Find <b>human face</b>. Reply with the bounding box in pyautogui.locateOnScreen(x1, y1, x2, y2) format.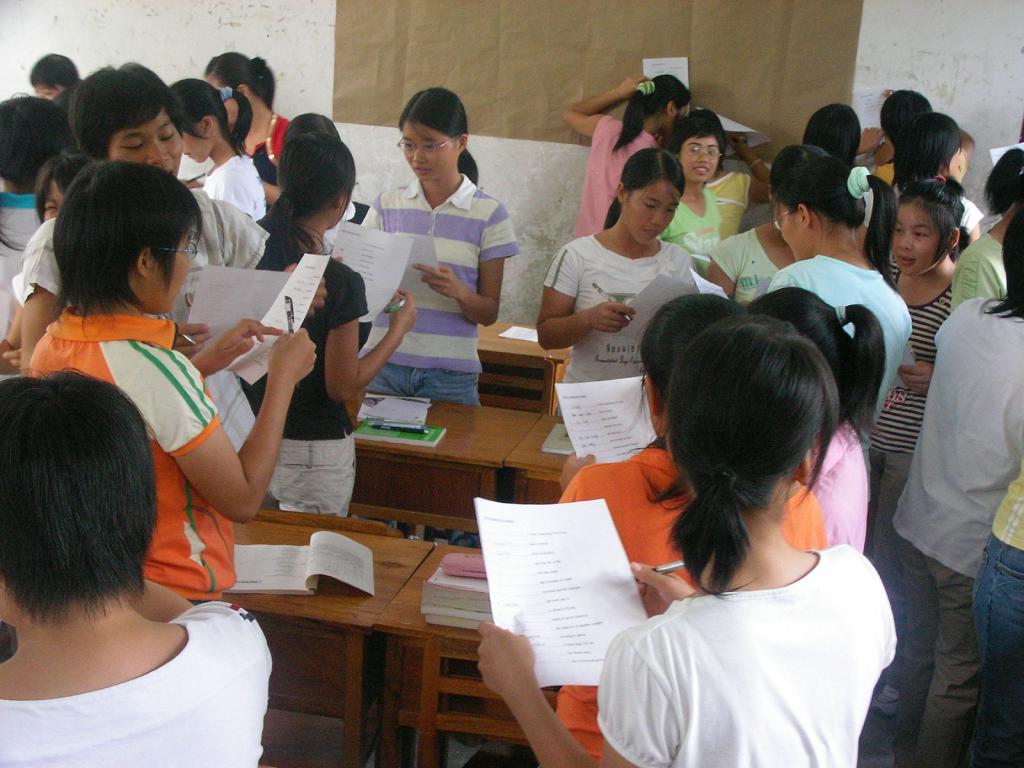
pyautogui.locateOnScreen(676, 136, 721, 182).
